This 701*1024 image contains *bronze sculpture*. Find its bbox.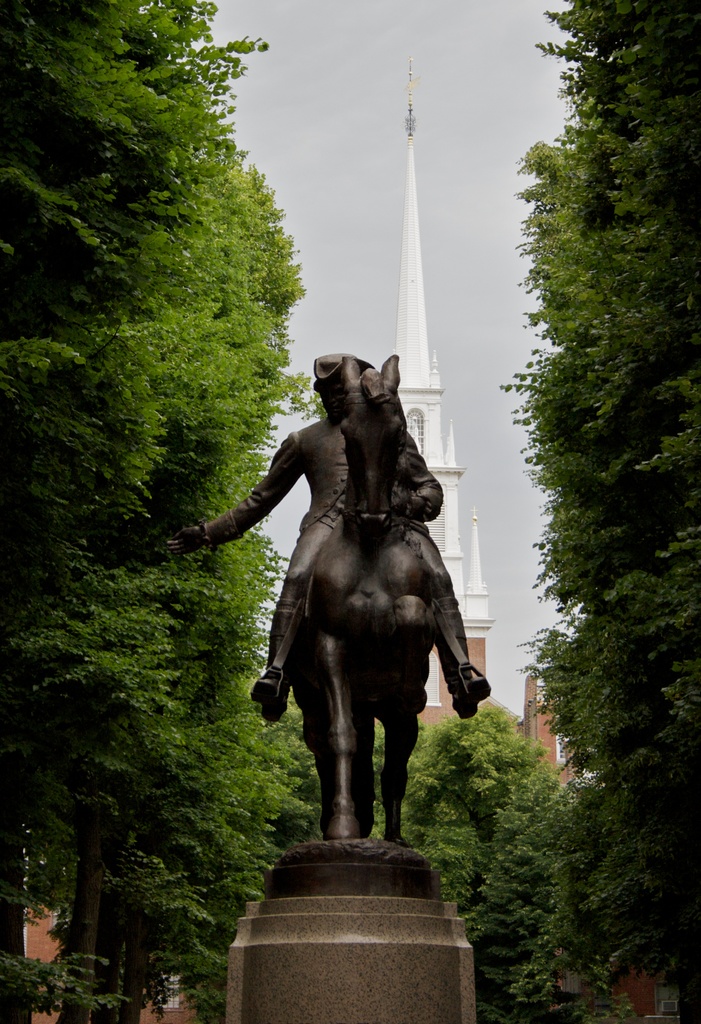
(204,333,485,855).
